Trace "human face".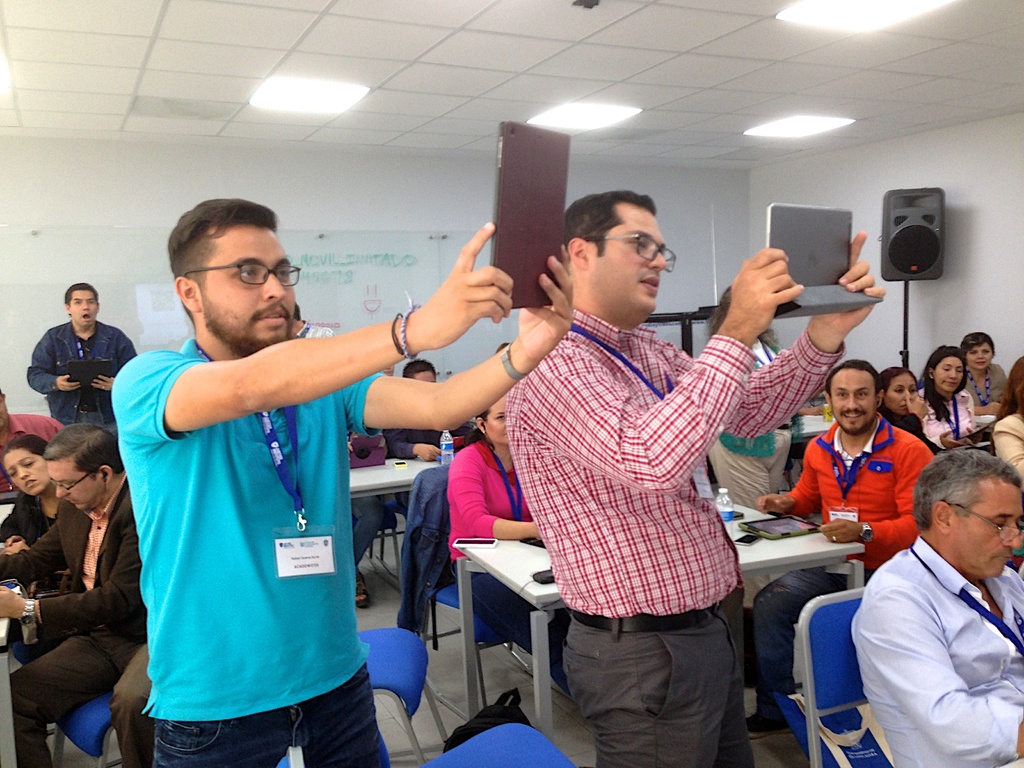
Traced to [x1=952, y1=485, x2=1023, y2=575].
